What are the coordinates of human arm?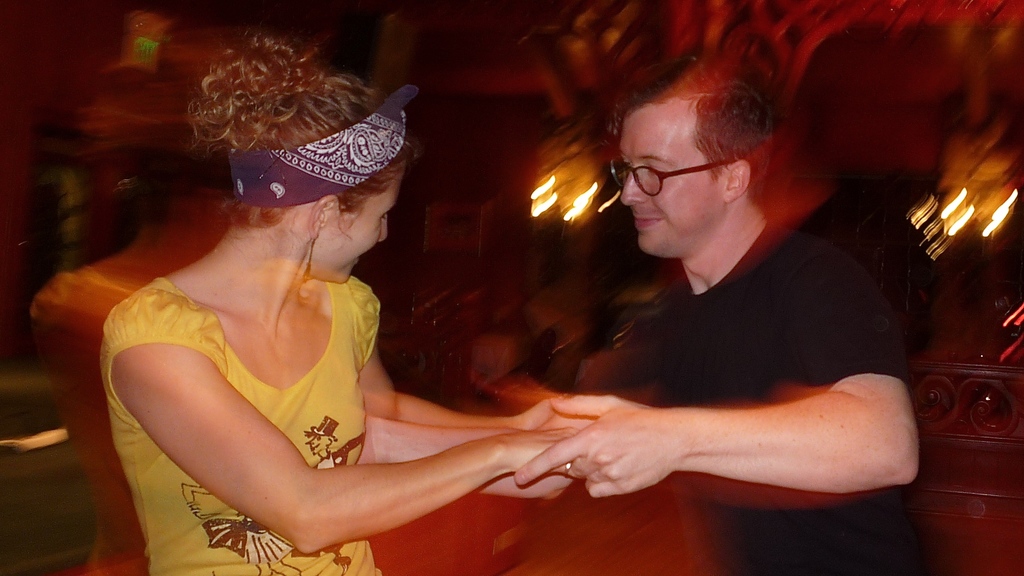
{"x1": 363, "y1": 409, "x2": 570, "y2": 495}.
